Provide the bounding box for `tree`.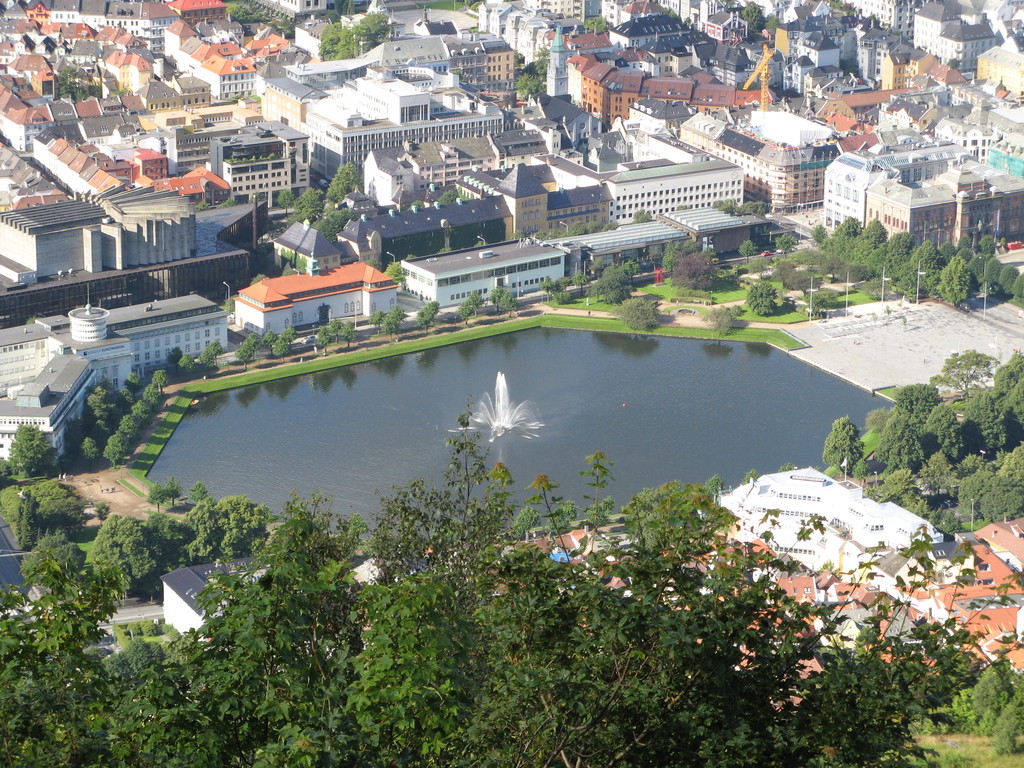
[left=610, top=296, right=663, bottom=331].
